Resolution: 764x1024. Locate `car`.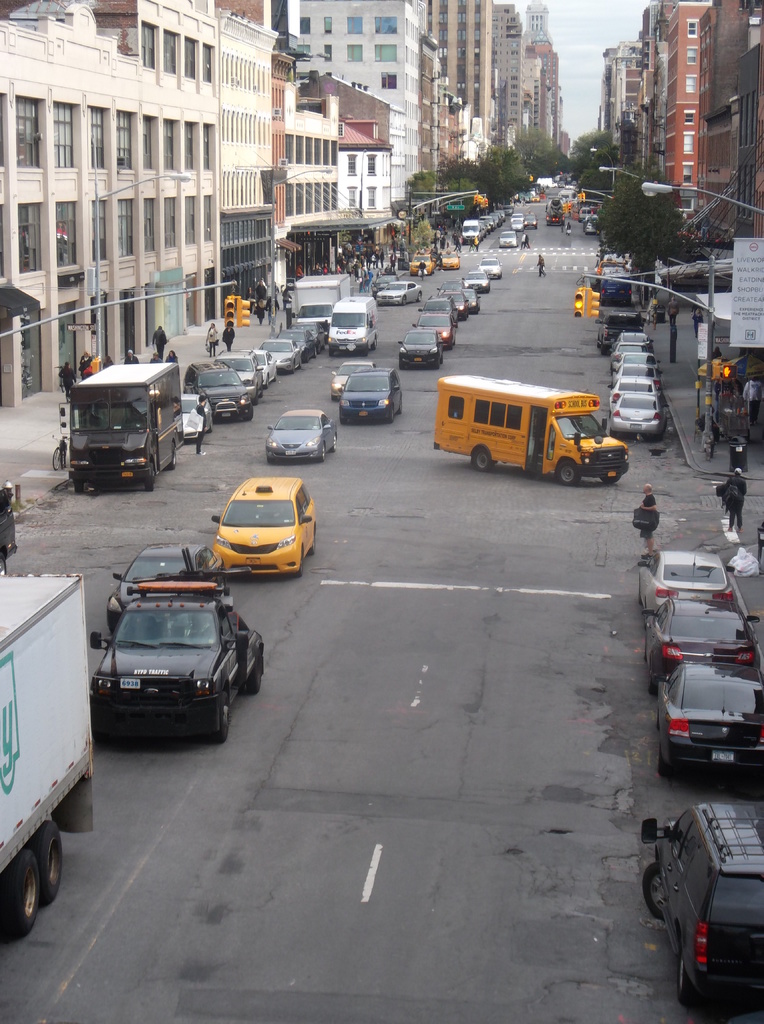
[409, 253, 437, 276].
